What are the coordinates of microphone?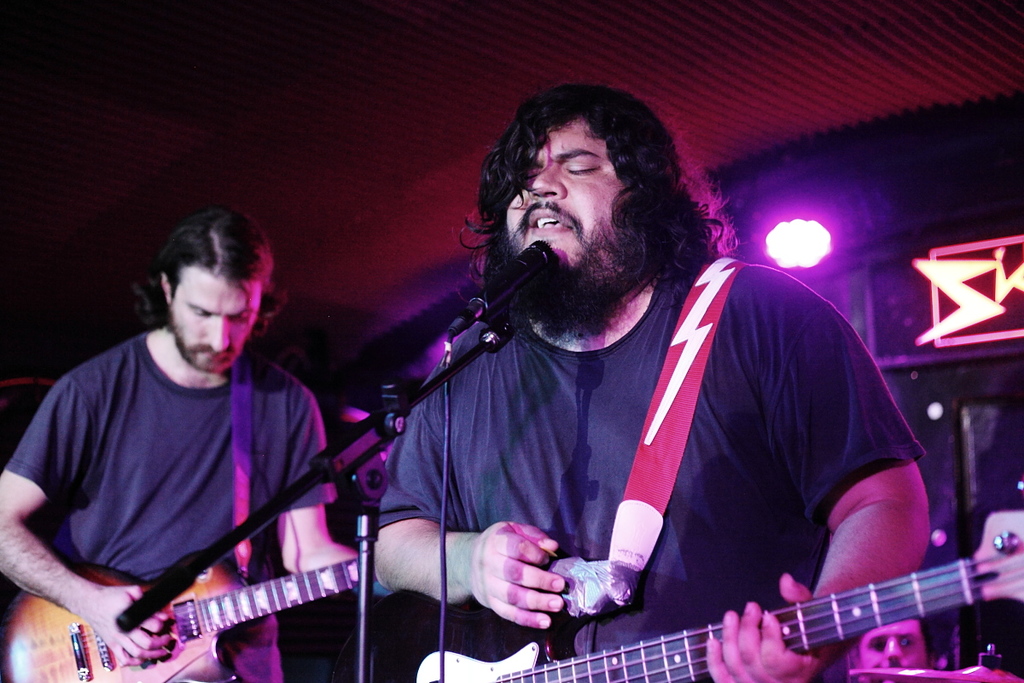
{"x1": 492, "y1": 241, "x2": 568, "y2": 357}.
